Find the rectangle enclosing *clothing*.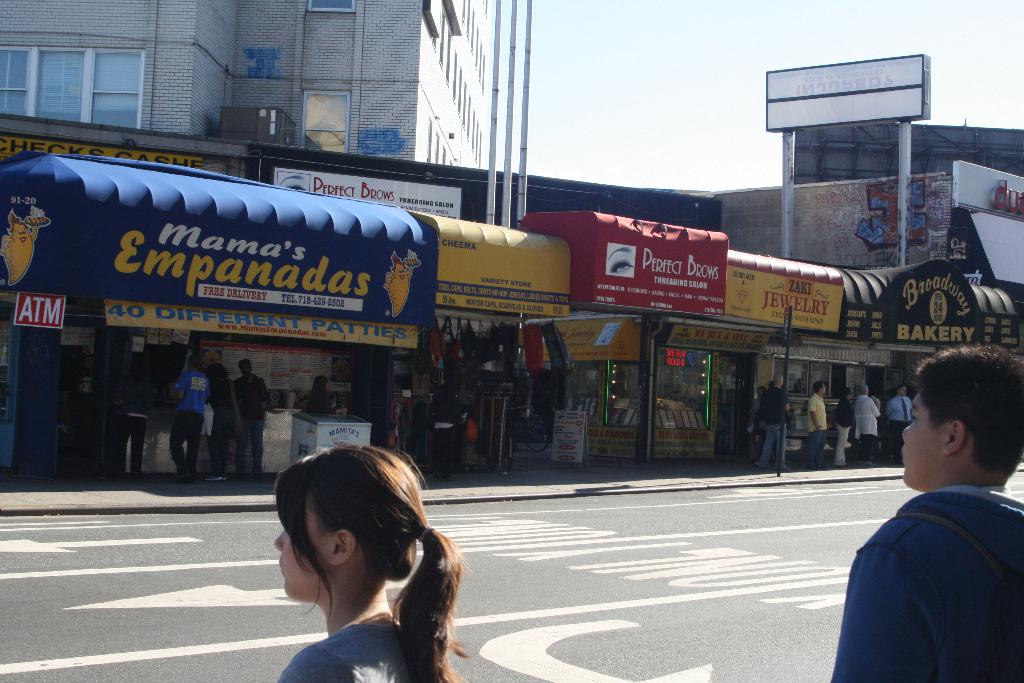
l=882, t=395, r=913, b=459.
